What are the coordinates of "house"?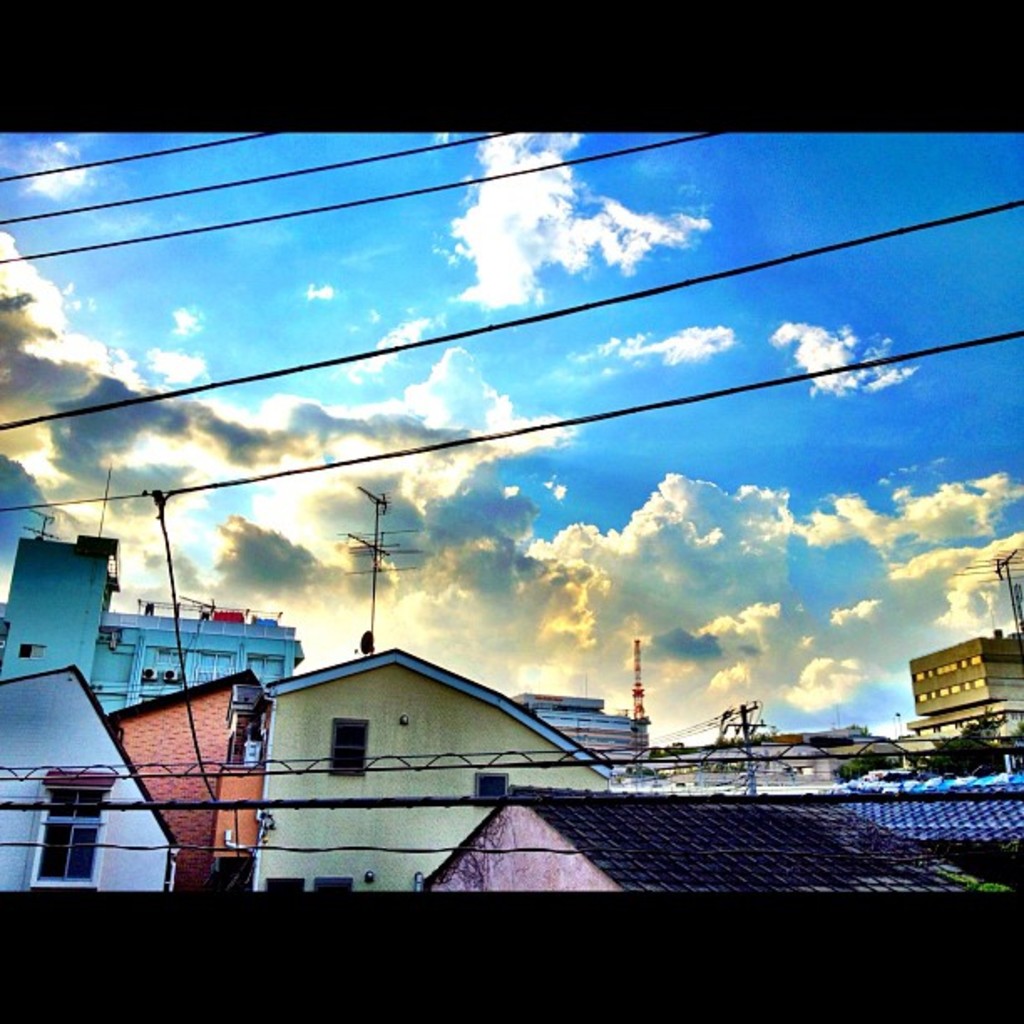
locate(0, 537, 1022, 895).
